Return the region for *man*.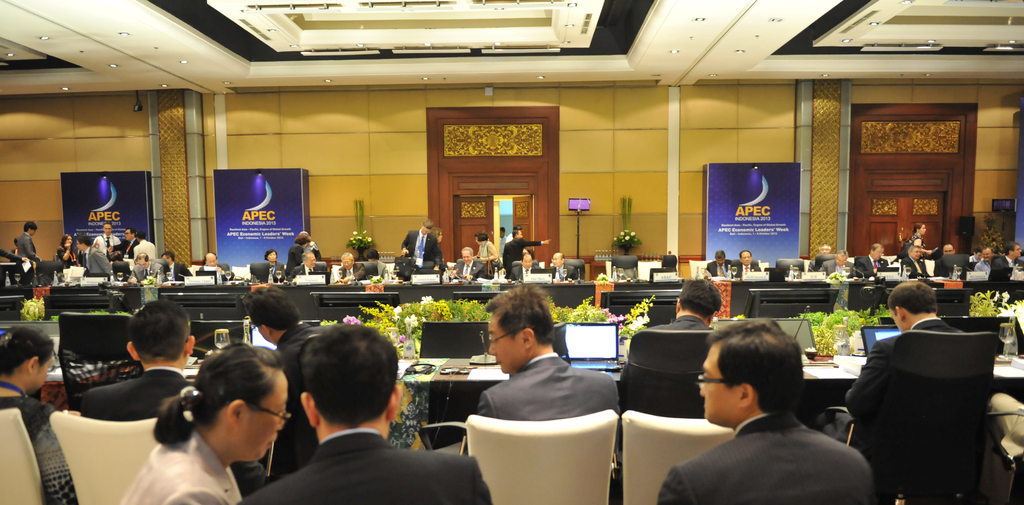
rect(239, 323, 493, 504).
